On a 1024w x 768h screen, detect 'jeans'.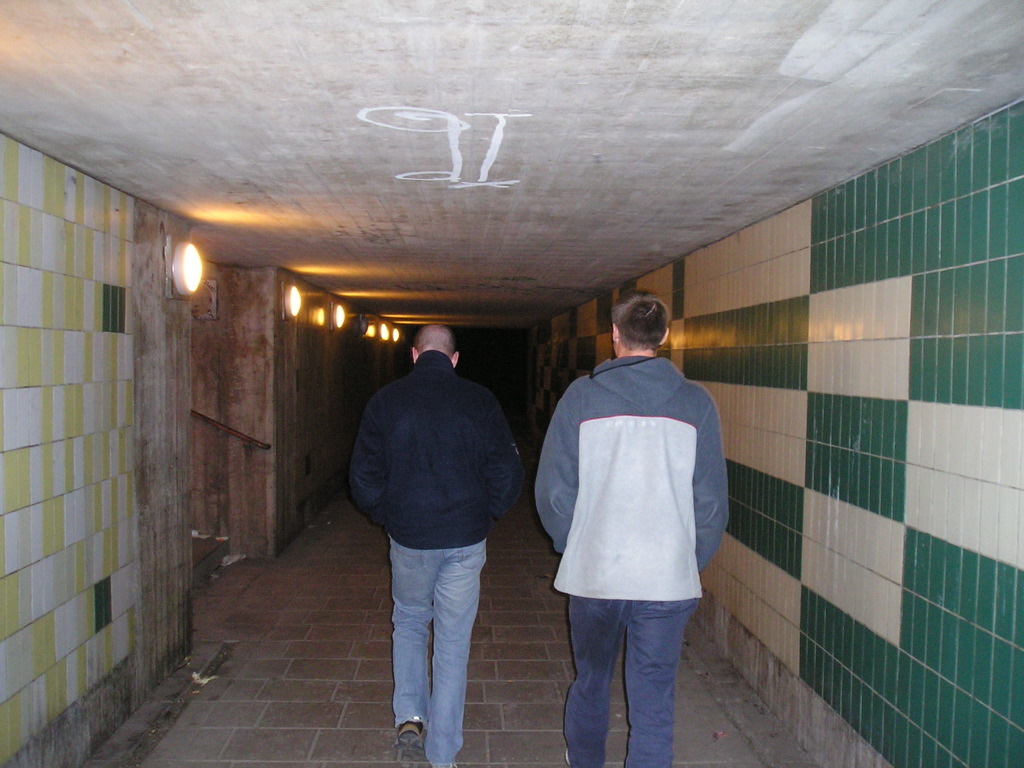
pyautogui.locateOnScreen(393, 534, 490, 767).
